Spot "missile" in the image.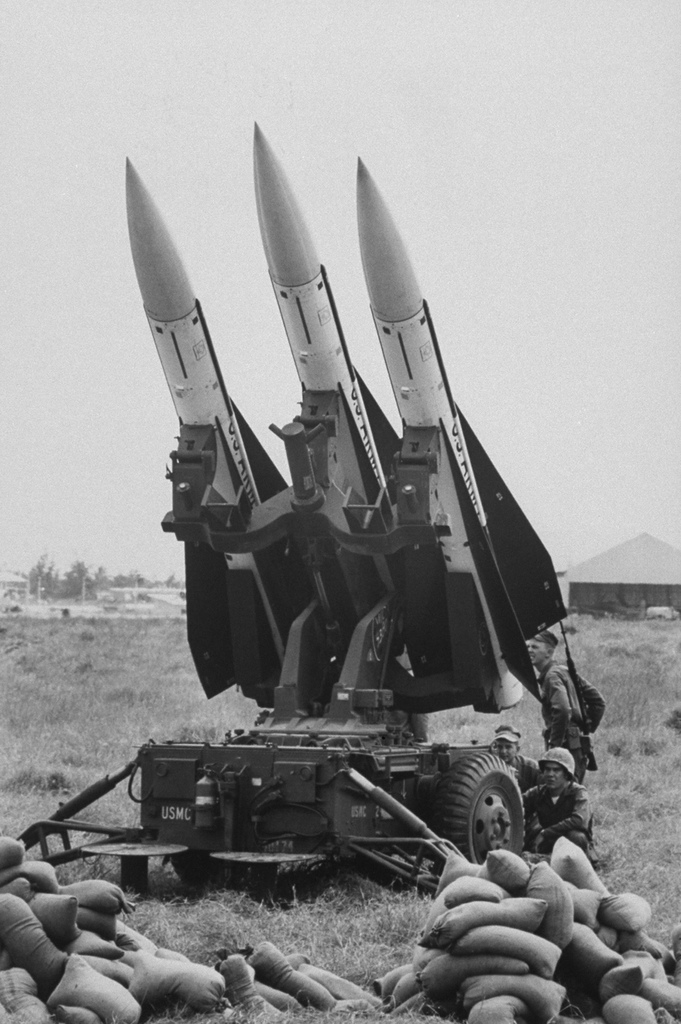
"missile" found at box(125, 157, 303, 685).
